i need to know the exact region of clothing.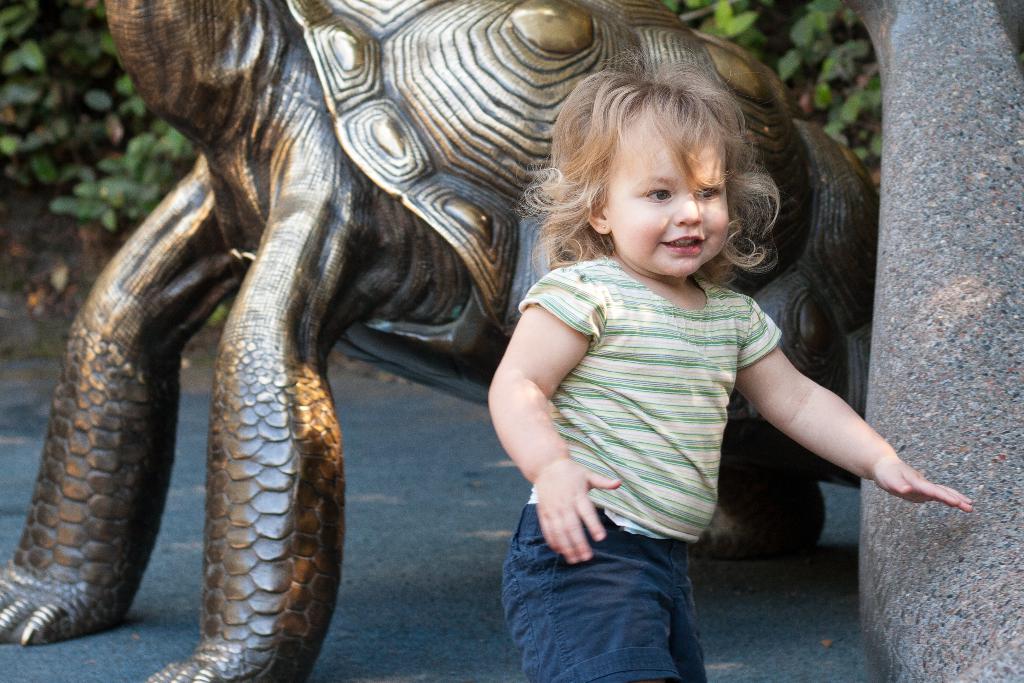
Region: box(477, 174, 785, 653).
